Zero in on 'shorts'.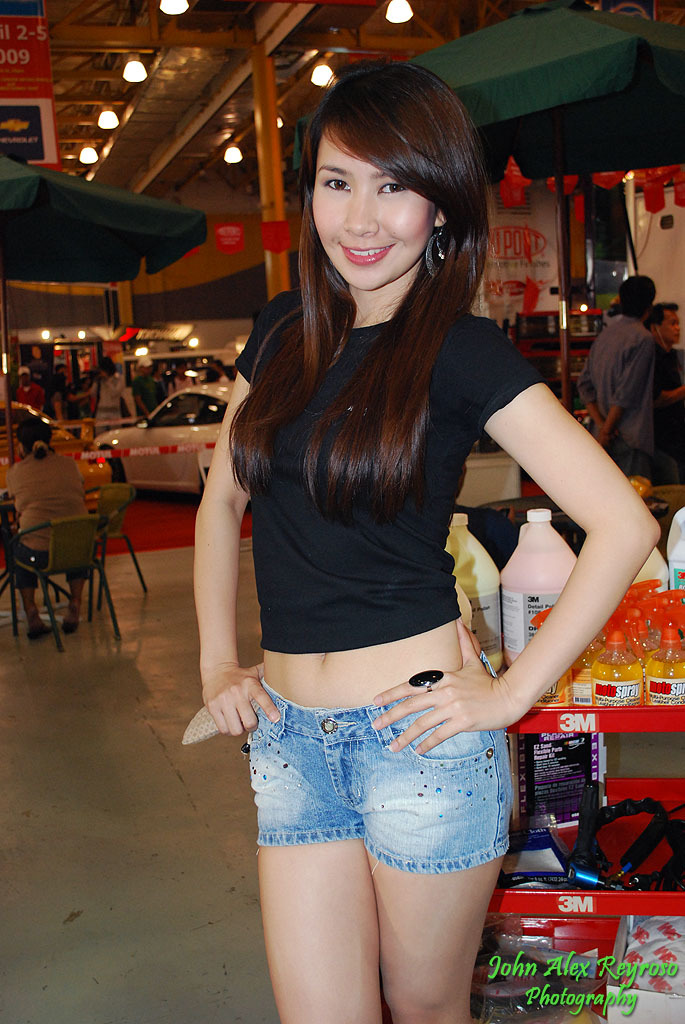
Zeroed in: (255,732,512,878).
